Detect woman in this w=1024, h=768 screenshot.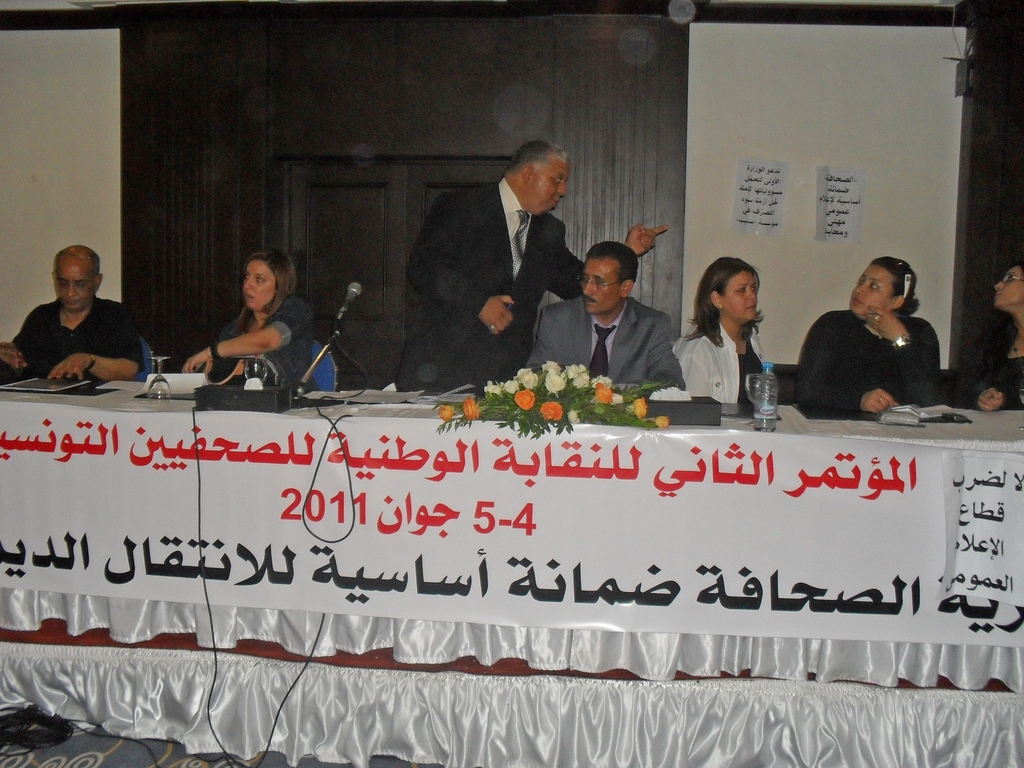
Detection: x1=793 y1=259 x2=948 y2=412.
